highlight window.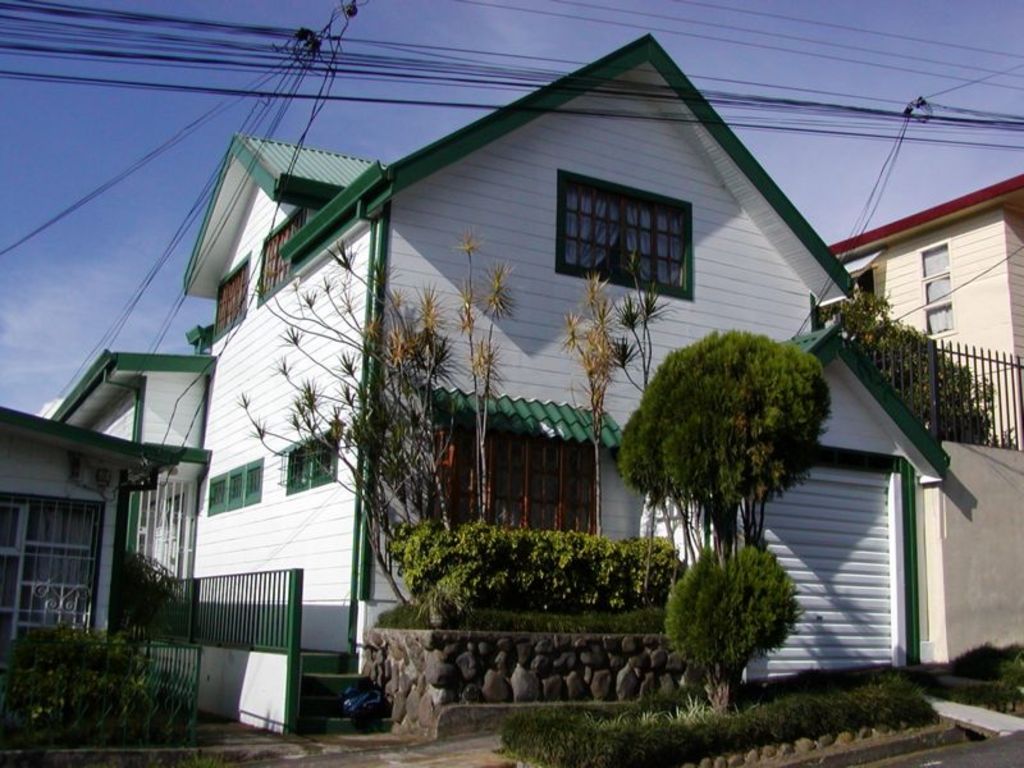
Highlighted region: 0/481/96/641.
